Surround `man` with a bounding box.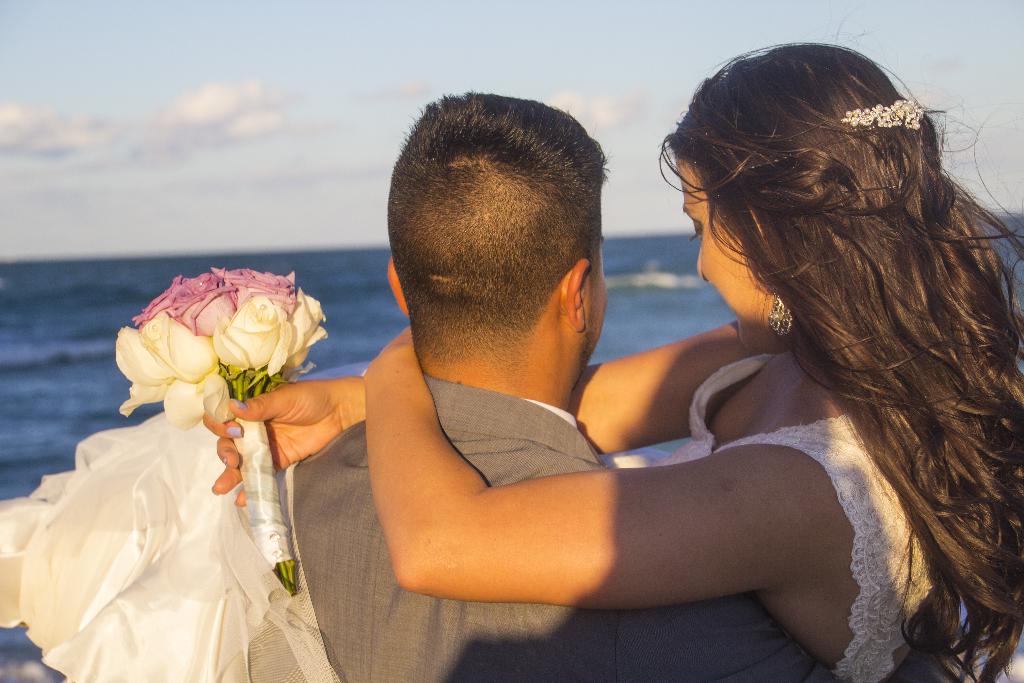
x1=228, y1=125, x2=933, y2=669.
